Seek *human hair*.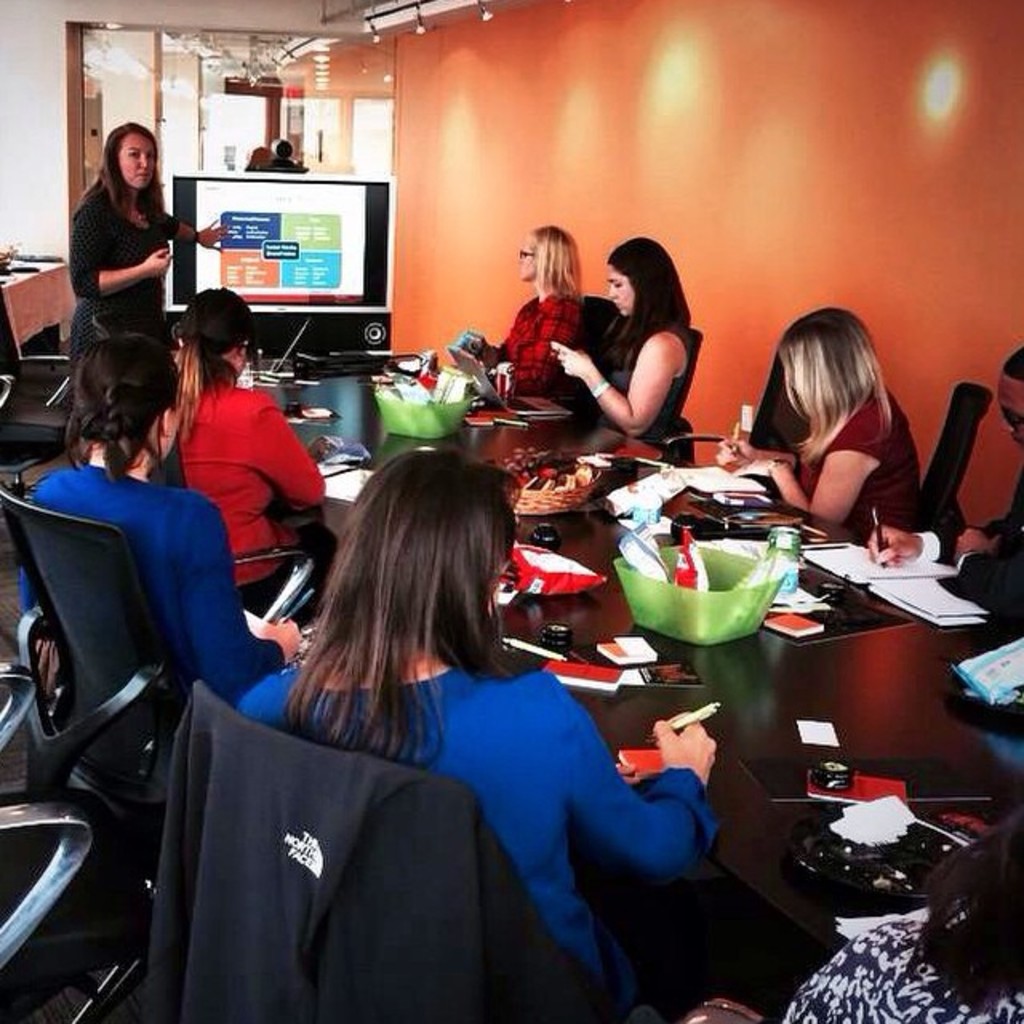
bbox(80, 120, 163, 227).
